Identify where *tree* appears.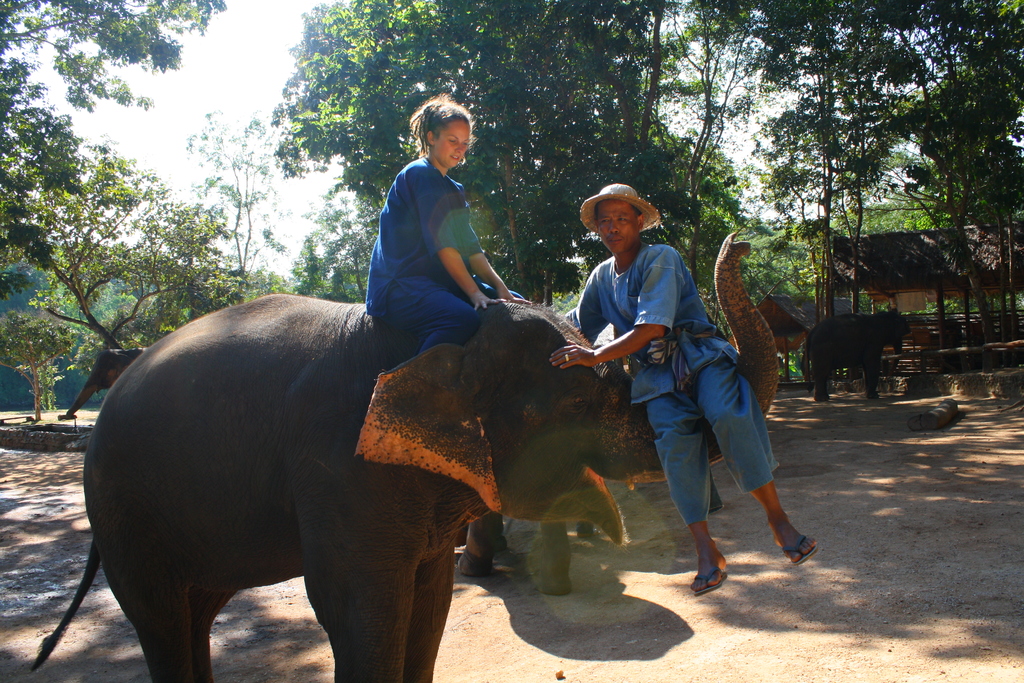
Appears at (184, 101, 298, 301).
